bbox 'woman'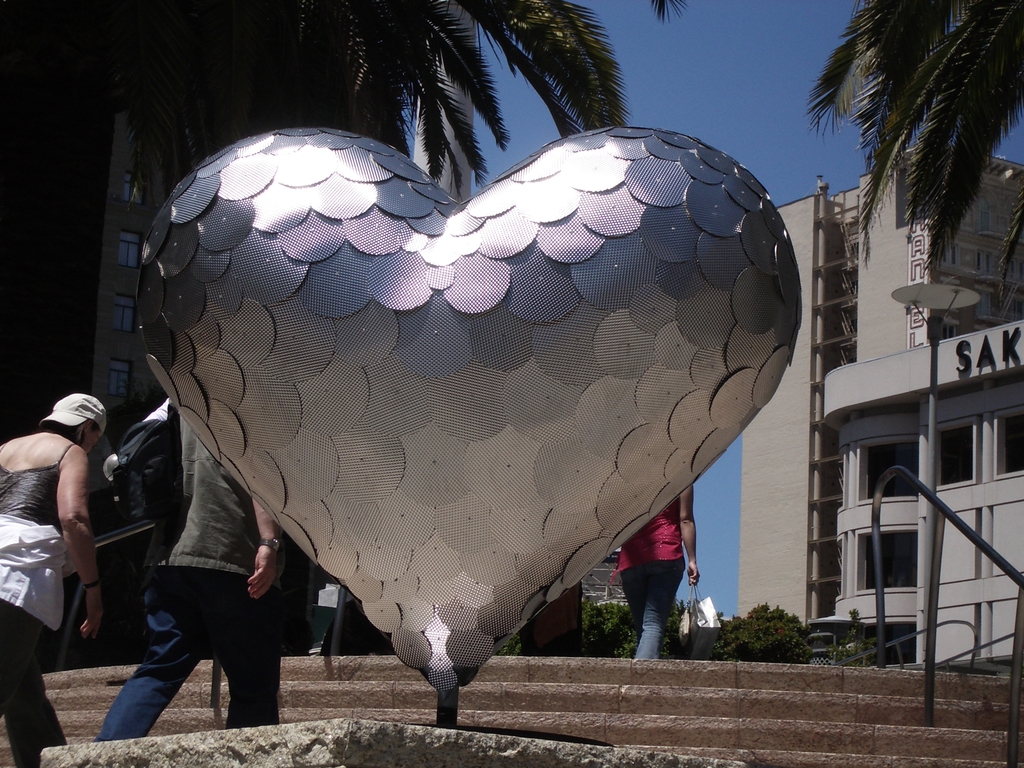
Rect(0, 392, 118, 767)
